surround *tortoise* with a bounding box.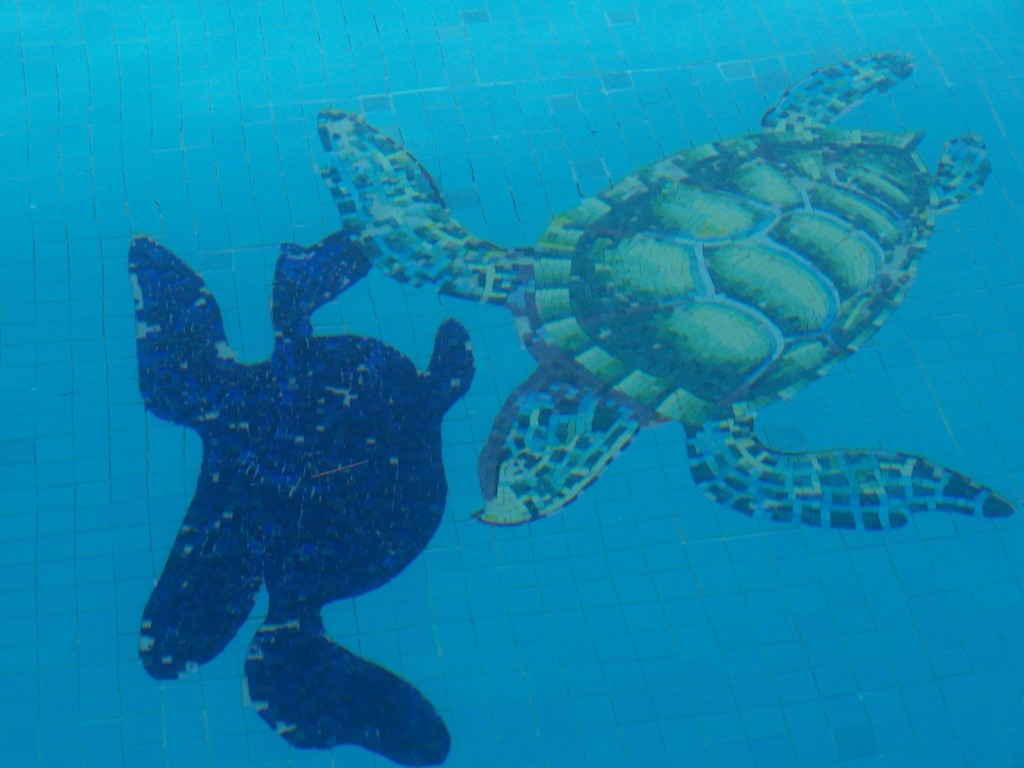
{"left": 307, "top": 46, "right": 1018, "bottom": 531}.
